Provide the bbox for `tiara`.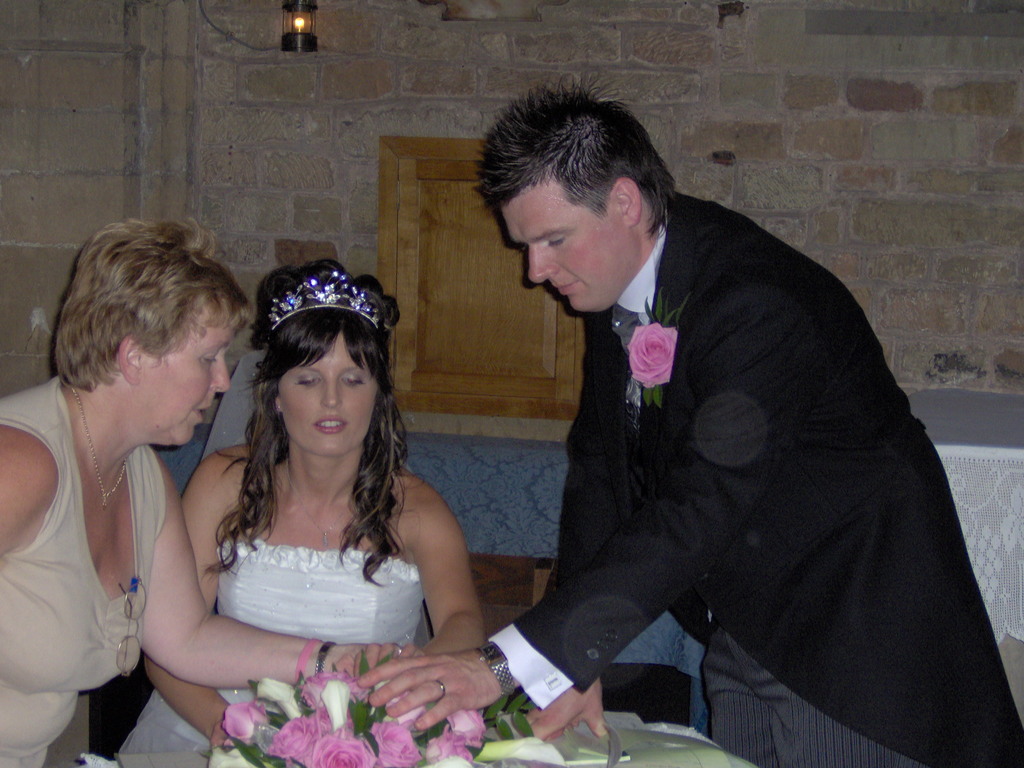
272, 269, 381, 332.
